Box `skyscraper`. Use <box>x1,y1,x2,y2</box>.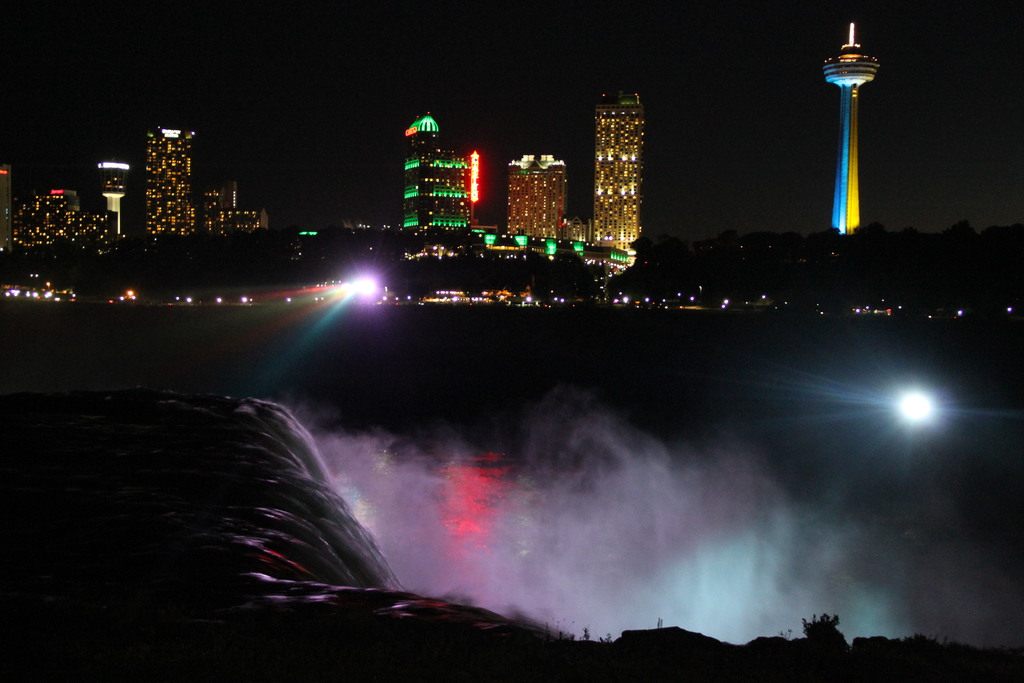
<box>148,117,200,238</box>.
